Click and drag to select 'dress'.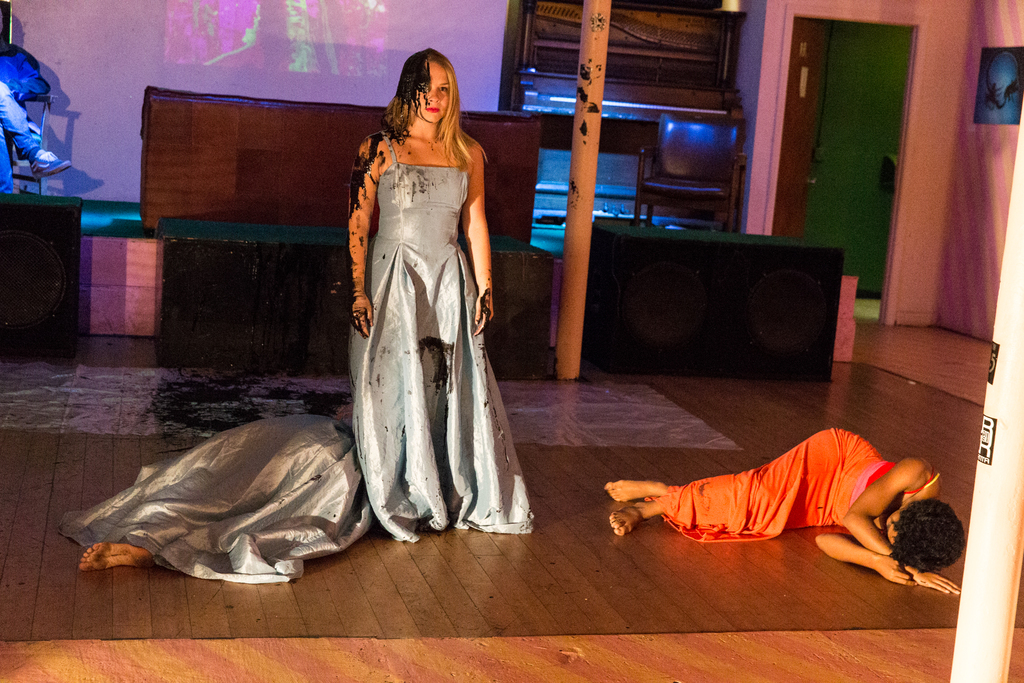
Selection: (x1=349, y1=132, x2=534, y2=547).
